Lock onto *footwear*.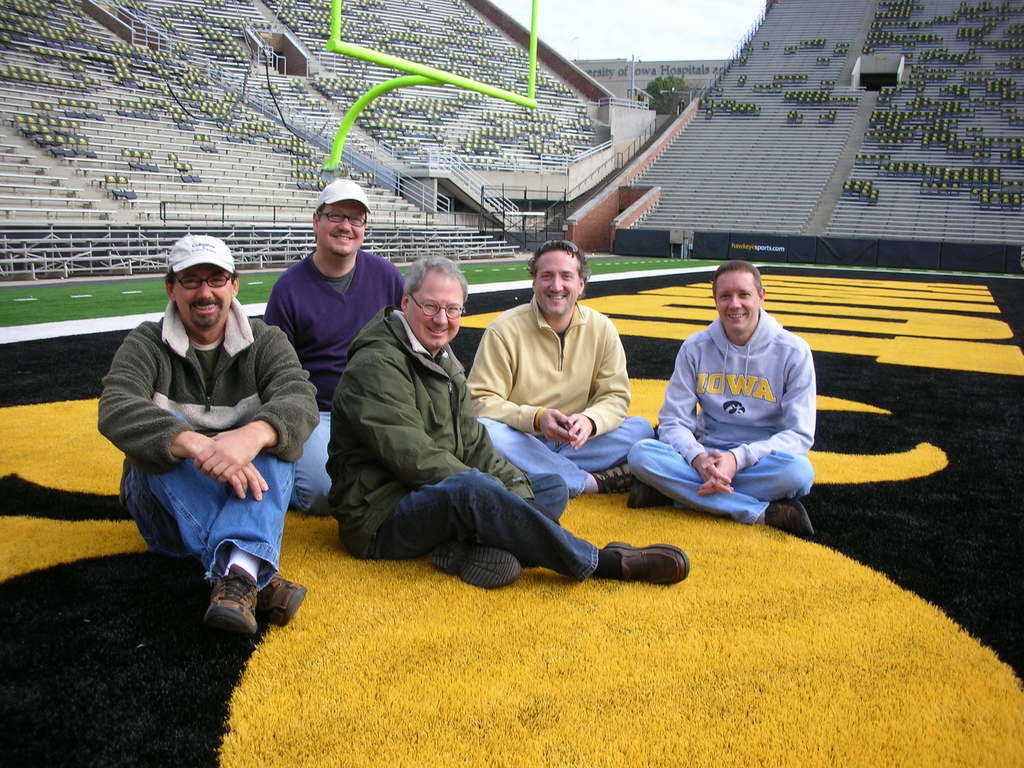
Locked: <bbox>593, 464, 630, 485</bbox>.
